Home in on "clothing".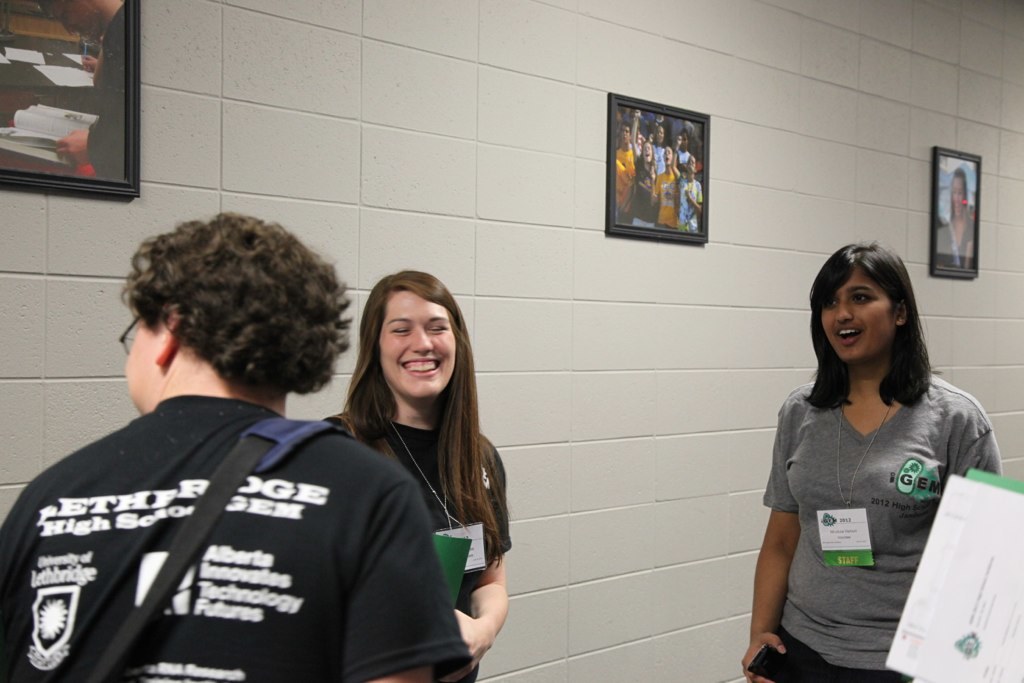
Homed in at <box>1,382,475,682</box>.
